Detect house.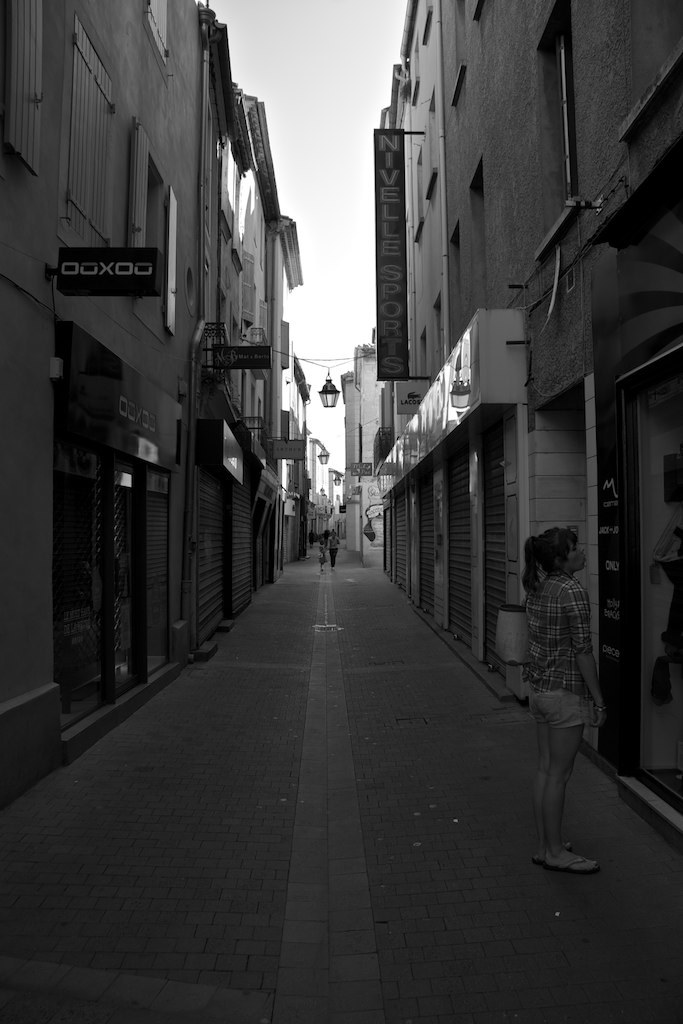
Detected at select_region(0, 0, 309, 813).
